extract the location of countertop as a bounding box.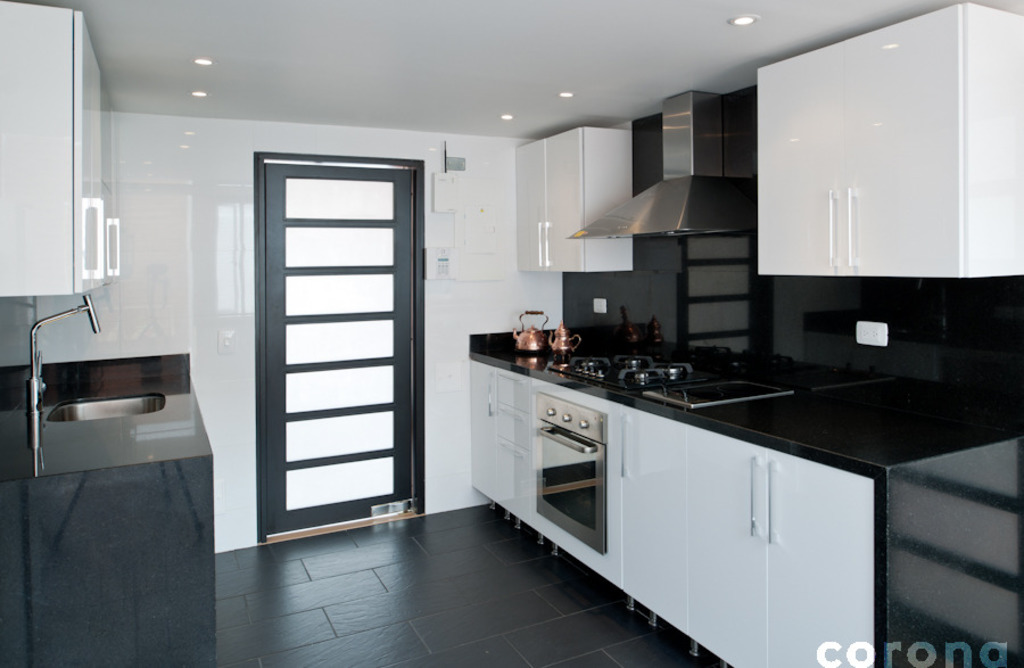
Rect(0, 376, 214, 486).
